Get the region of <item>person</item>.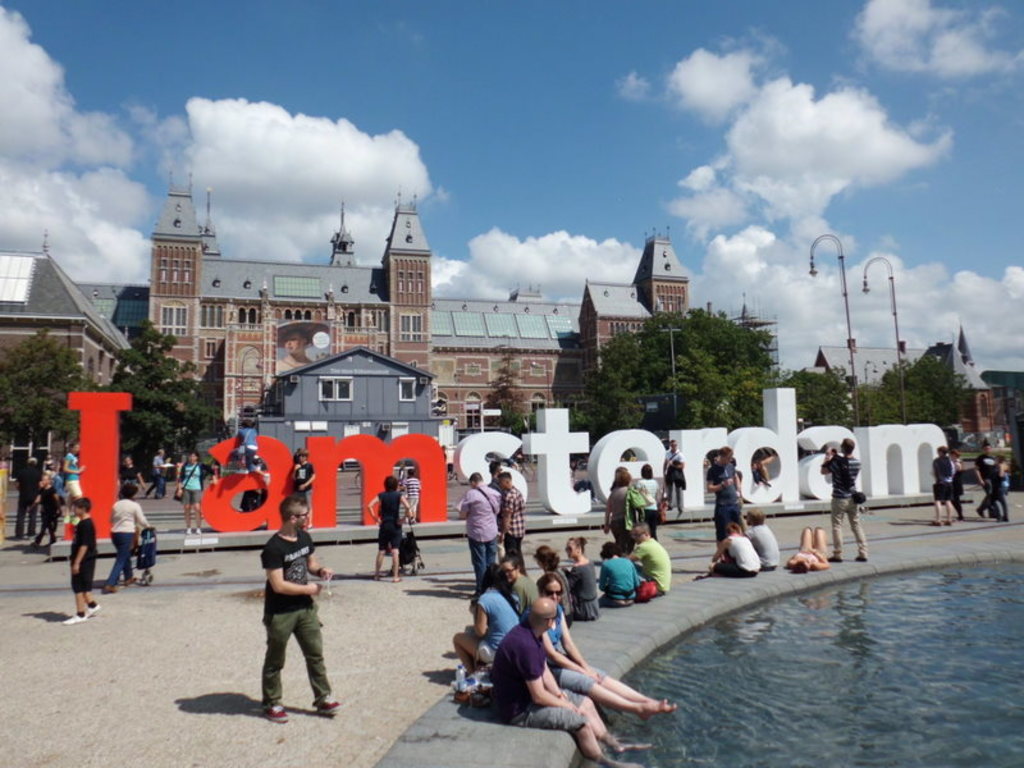
locate(364, 471, 416, 584).
